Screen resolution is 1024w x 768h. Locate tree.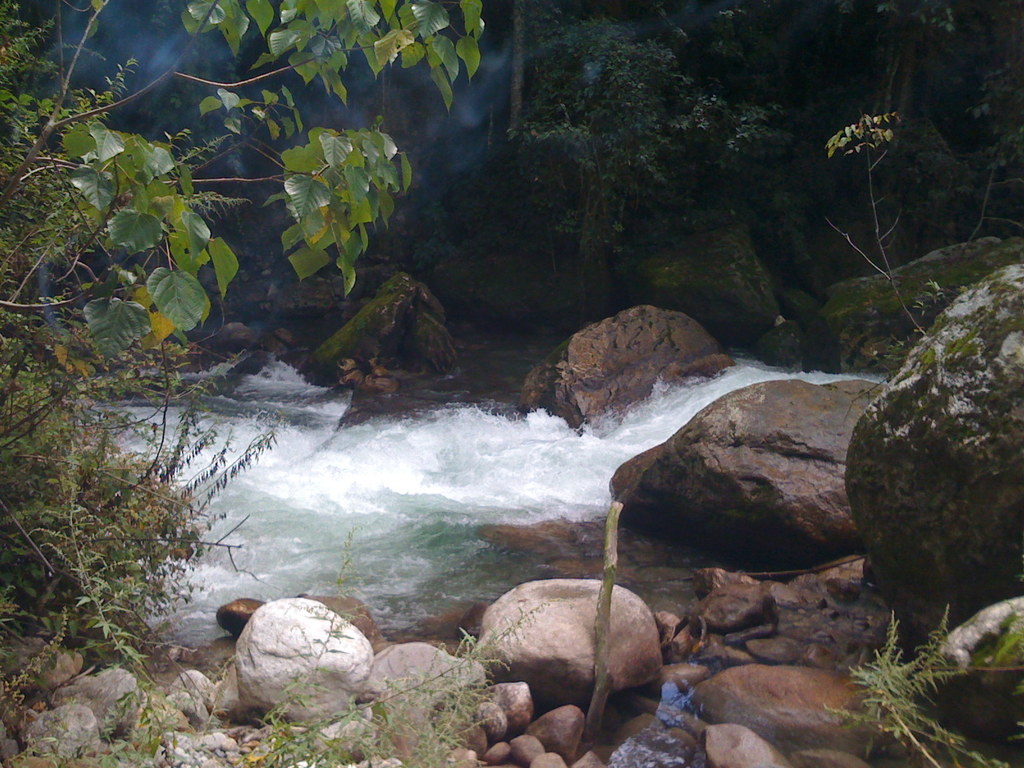
{"x1": 0, "y1": 0, "x2": 486, "y2": 767}.
